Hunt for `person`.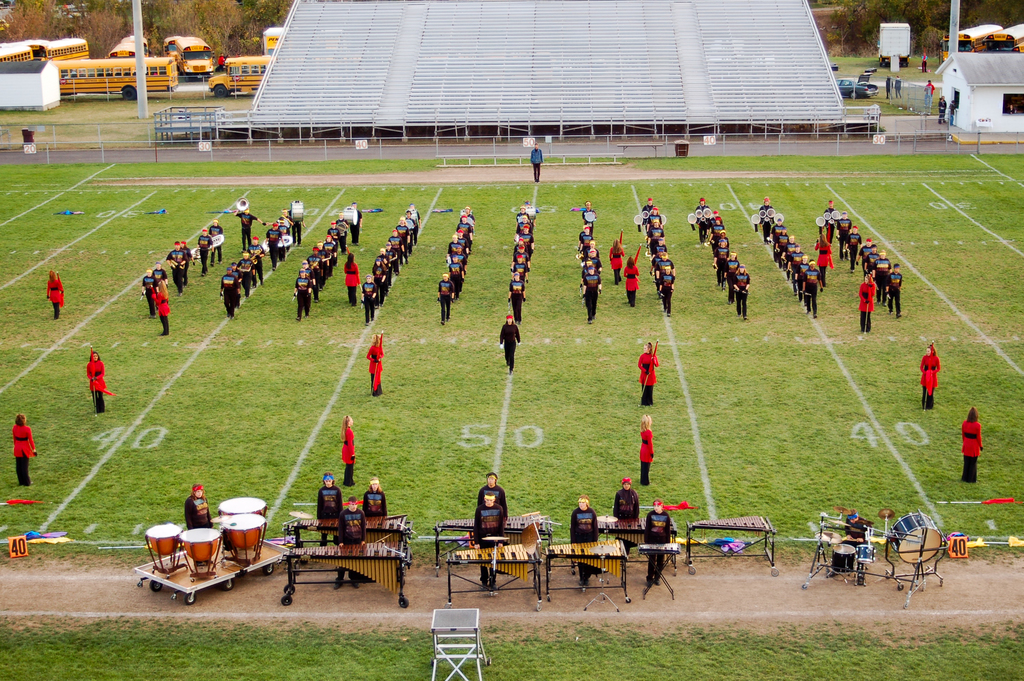
Hunted down at 363/477/389/519.
